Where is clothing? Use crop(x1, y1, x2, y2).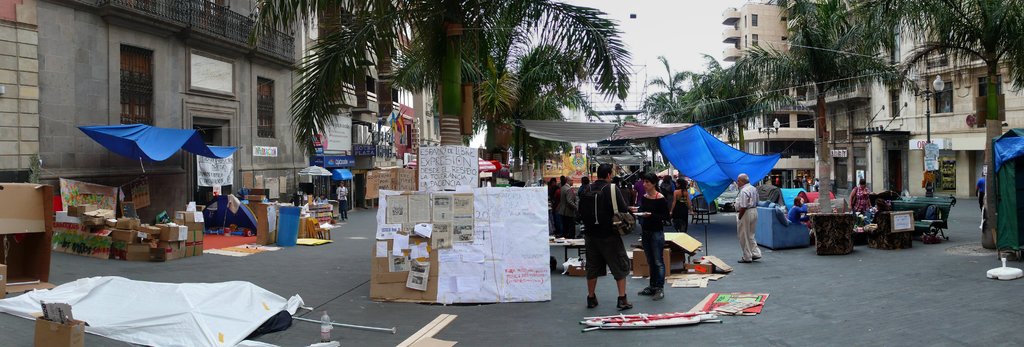
crop(814, 181, 818, 190).
